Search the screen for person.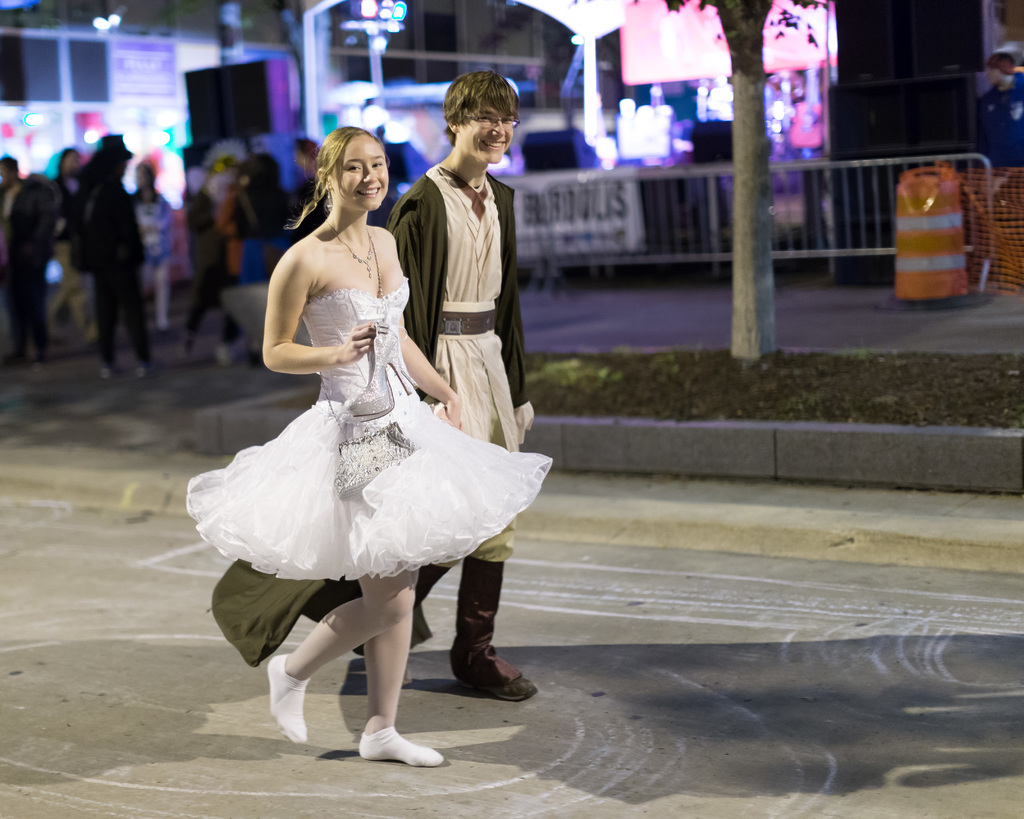
Found at <box>210,70,536,699</box>.
